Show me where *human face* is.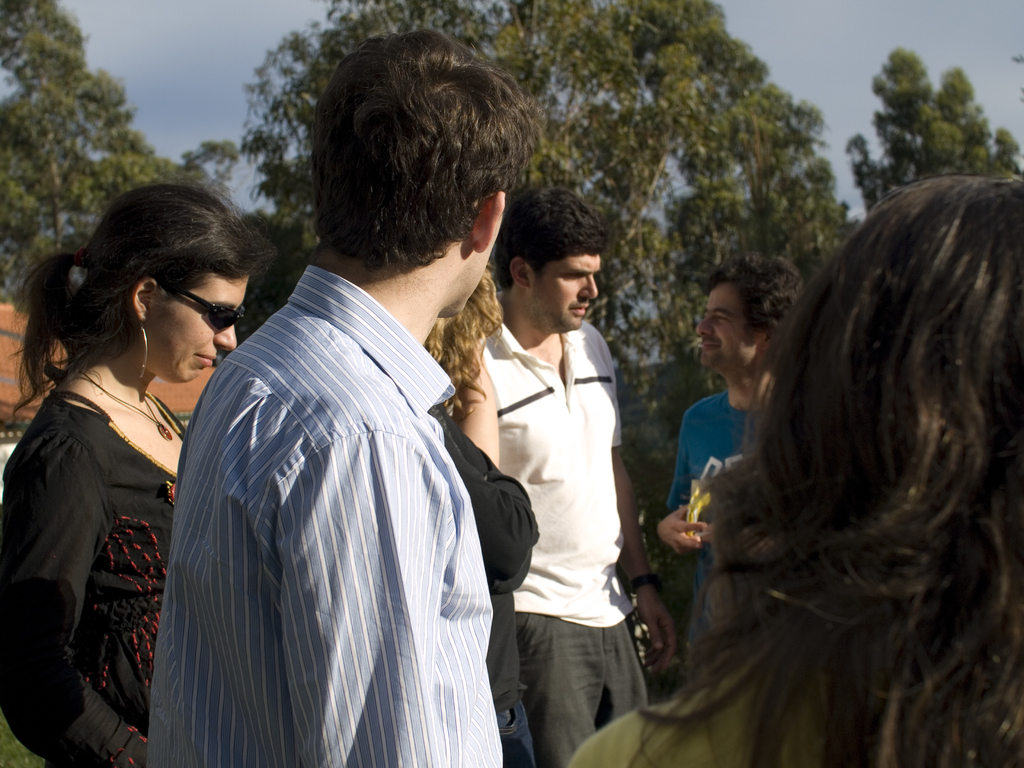
*human face* is at detection(529, 254, 600, 330).
